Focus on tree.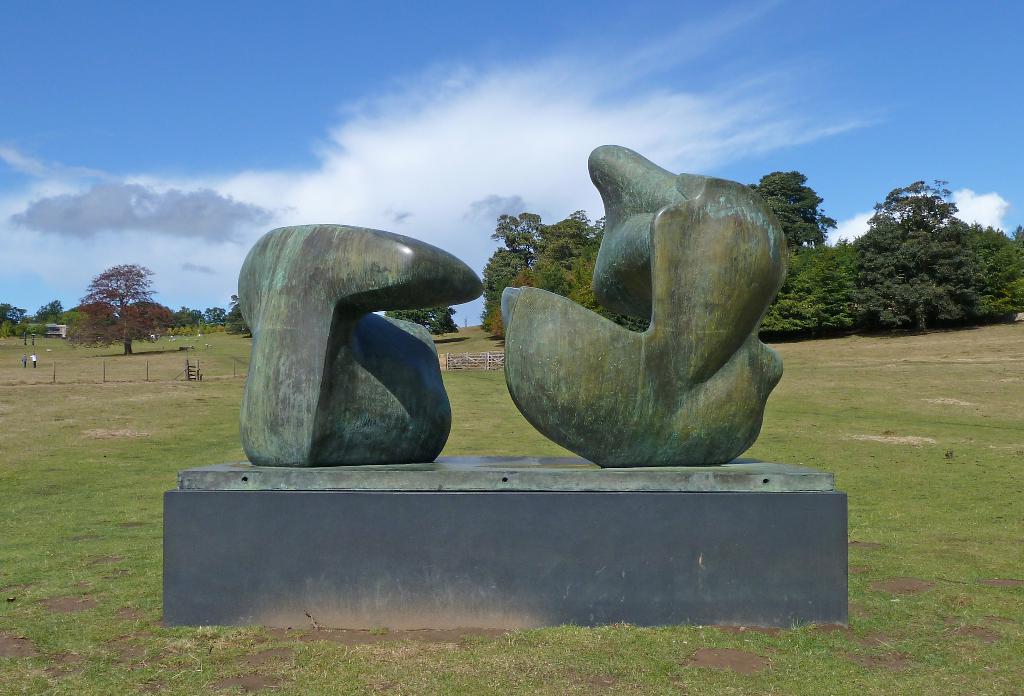
Focused at x1=1005 y1=222 x2=1023 y2=320.
